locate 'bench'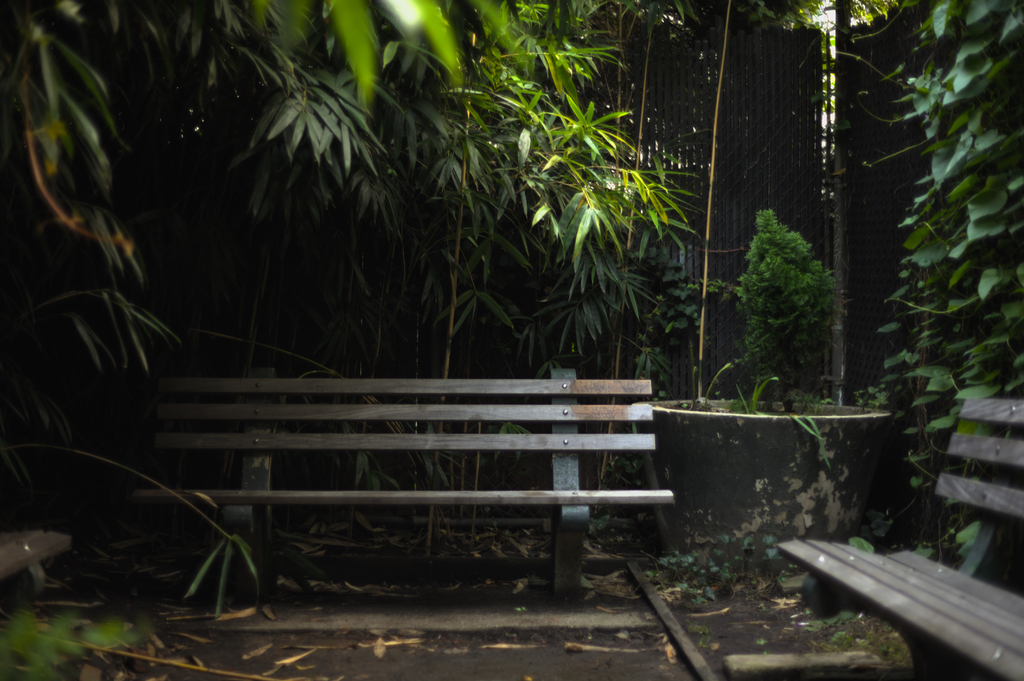
Rect(136, 360, 700, 605)
